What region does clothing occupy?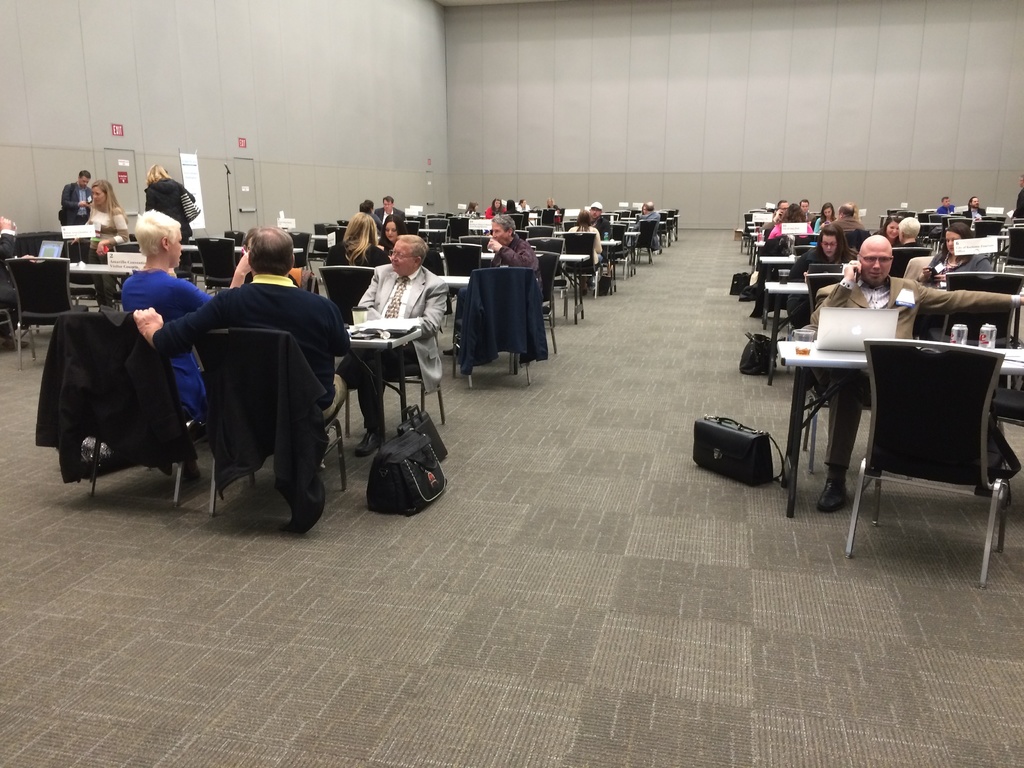
bbox=[143, 182, 199, 248].
